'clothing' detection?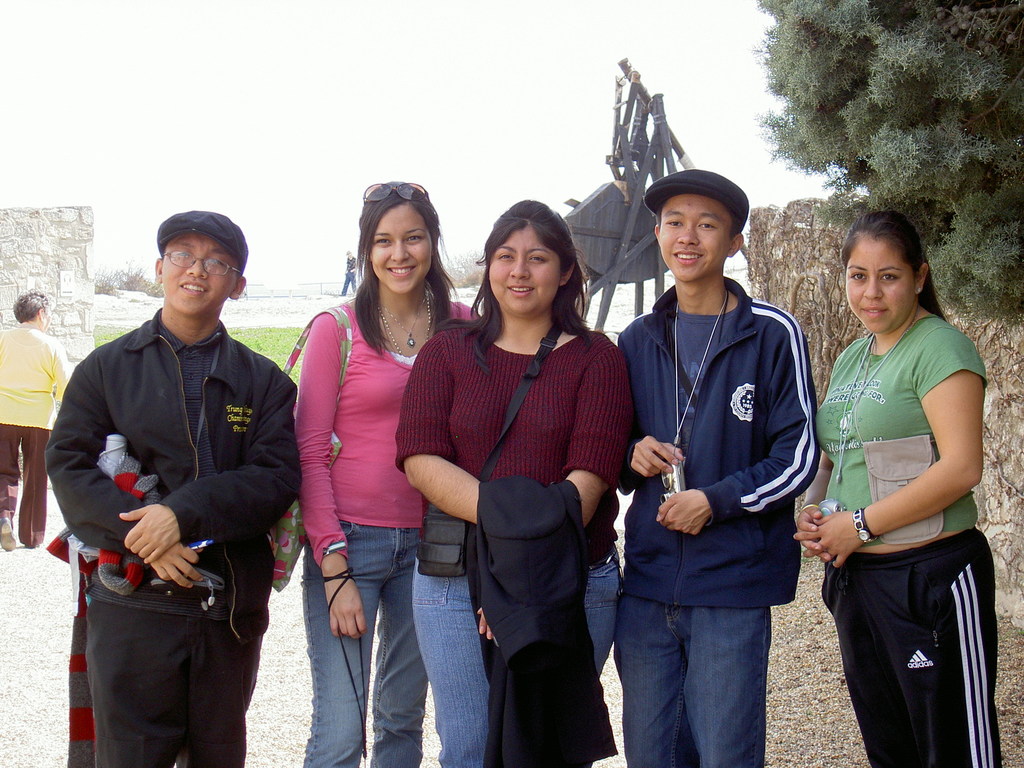
[464, 481, 628, 767]
